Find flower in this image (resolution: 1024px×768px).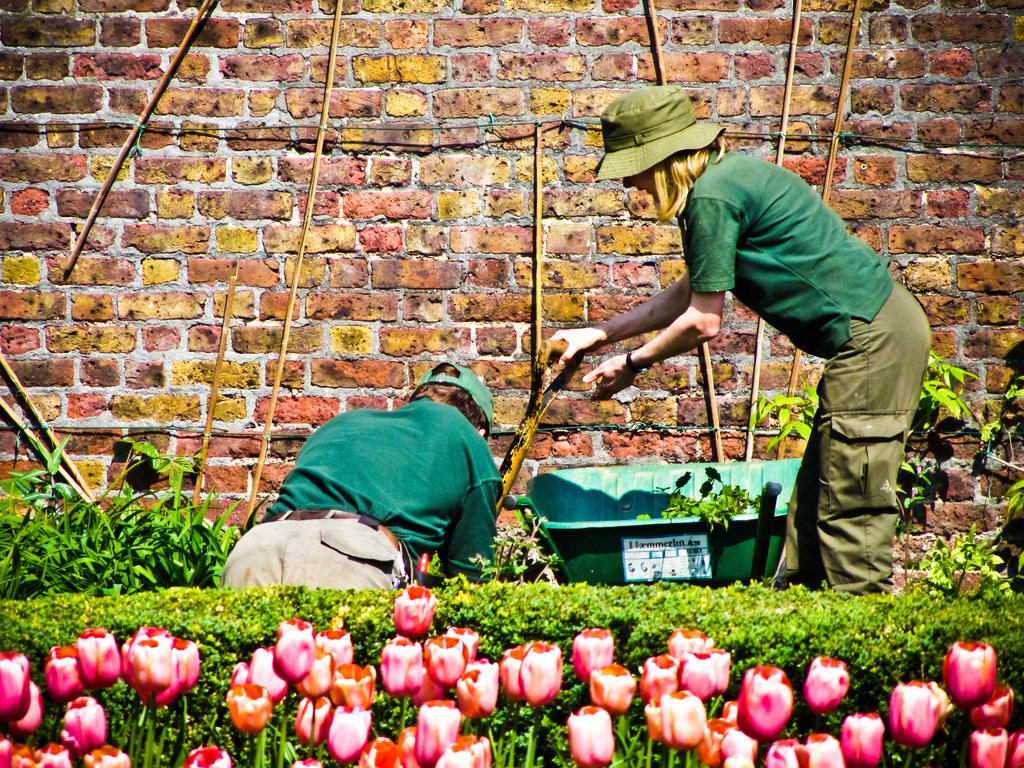
{"x1": 294, "y1": 696, "x2": 334, "y2": 744}.
